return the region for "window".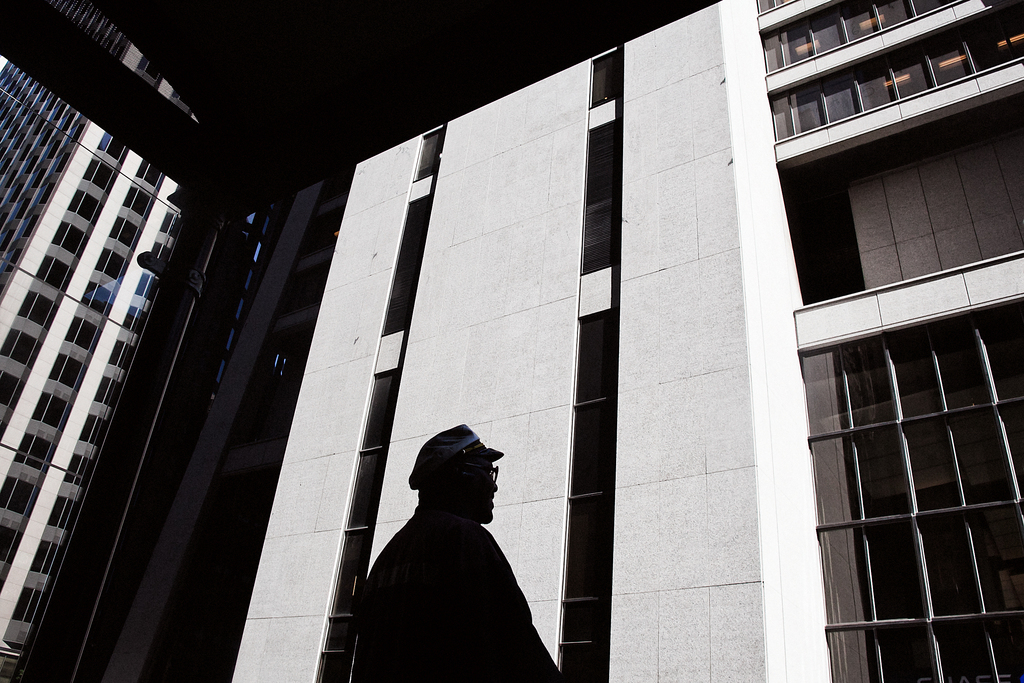
x1=94, y1=120, x2=131, y2=173.
